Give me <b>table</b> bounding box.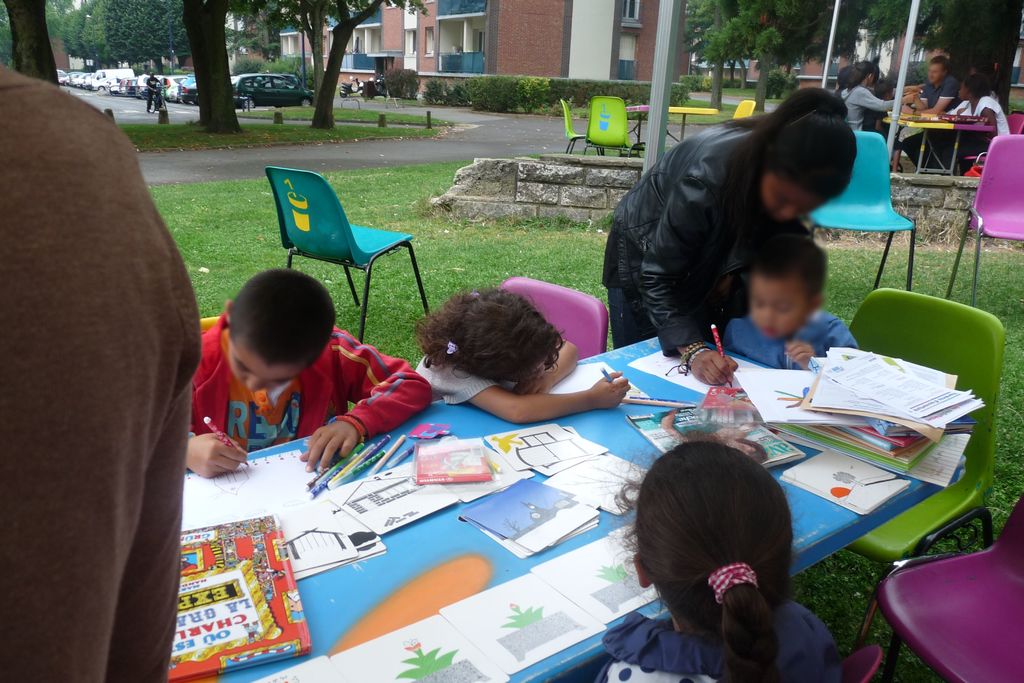
rect(136, 288, 952, 666).
